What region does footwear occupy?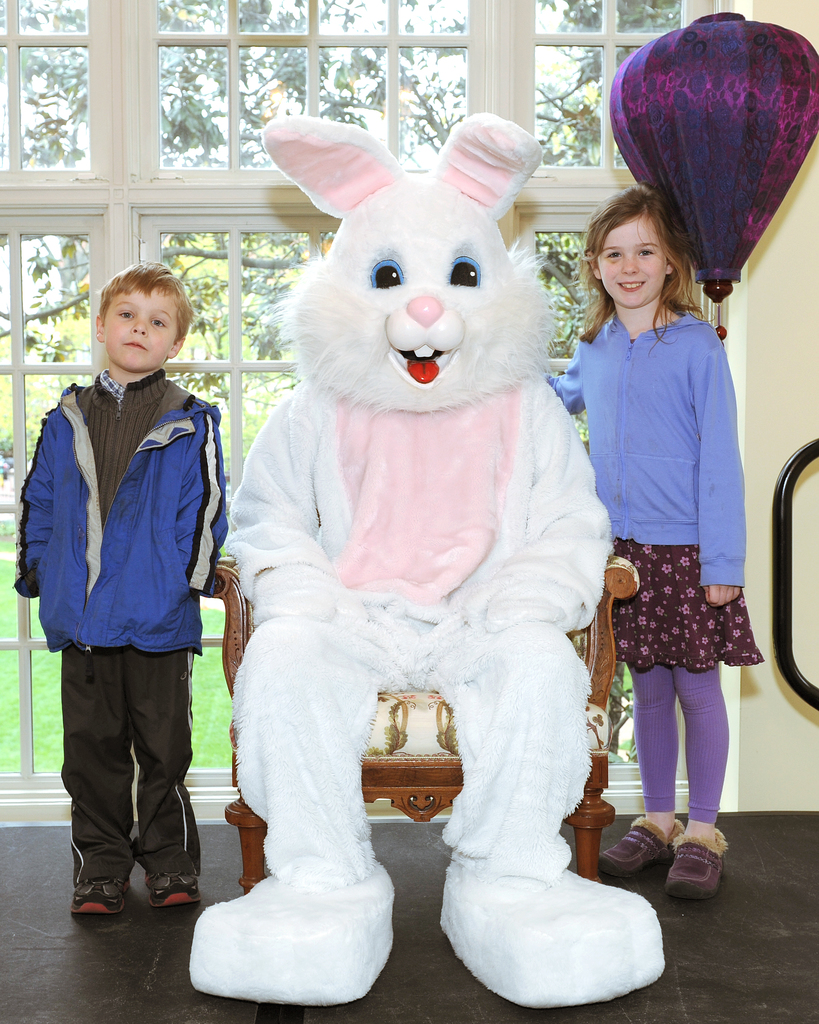
<bbox>76, 877, 136, 920</bbox>.
